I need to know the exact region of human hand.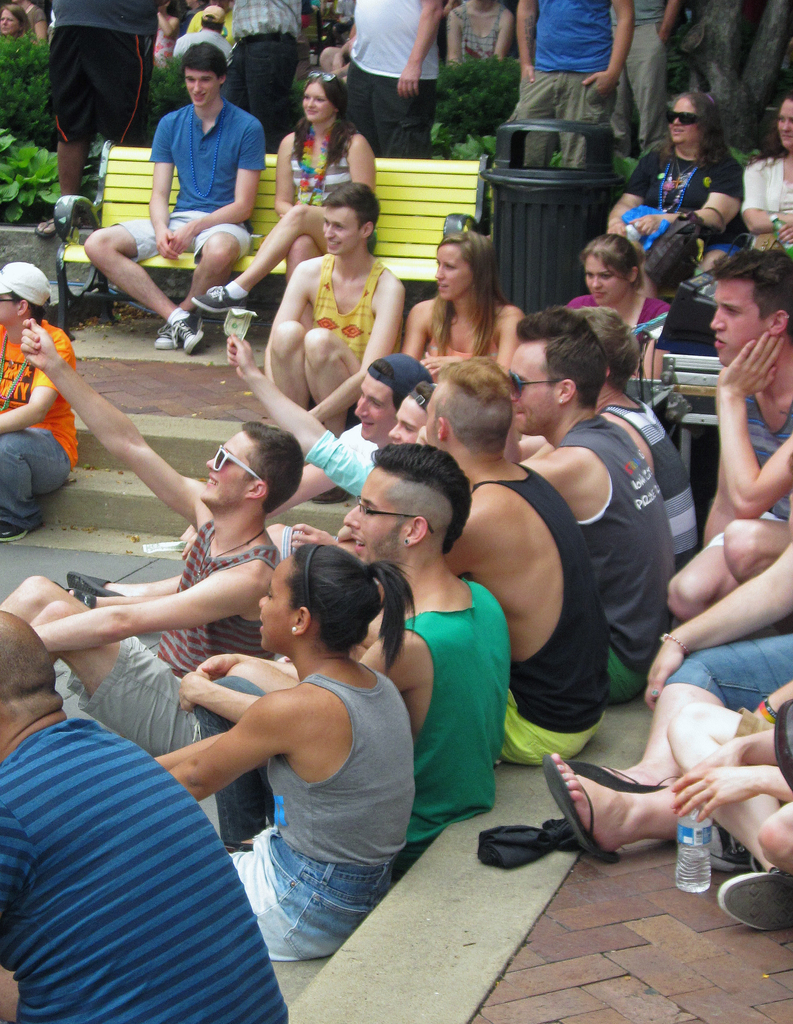
Region: select_region(156, 223, 180, 262).
